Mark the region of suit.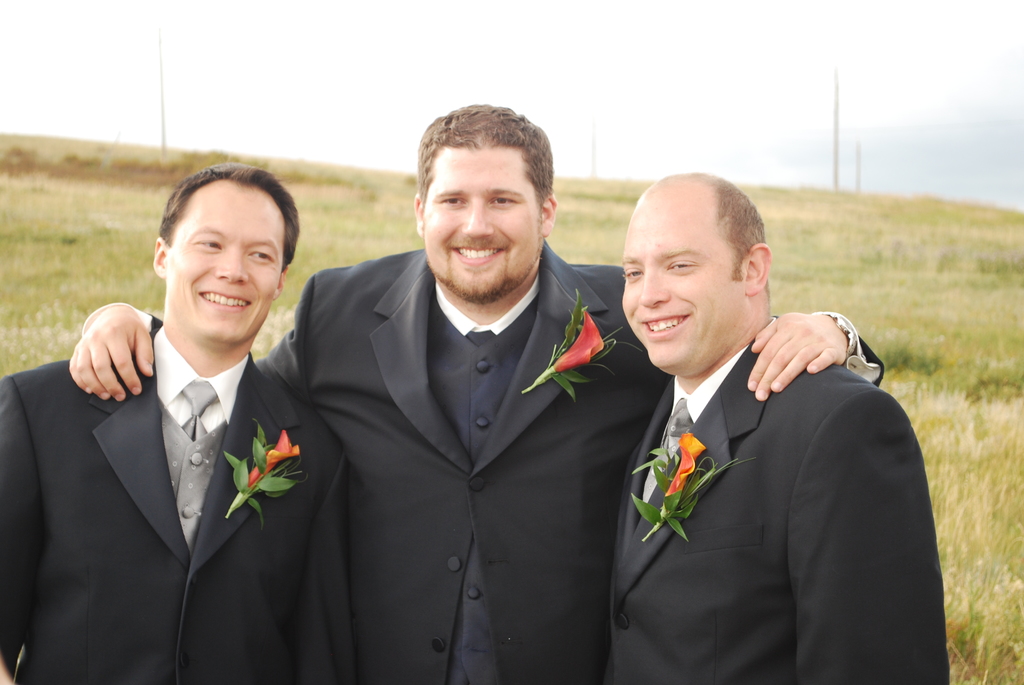
Region: [x1=42, y1=214, x2=328, y2=669].
